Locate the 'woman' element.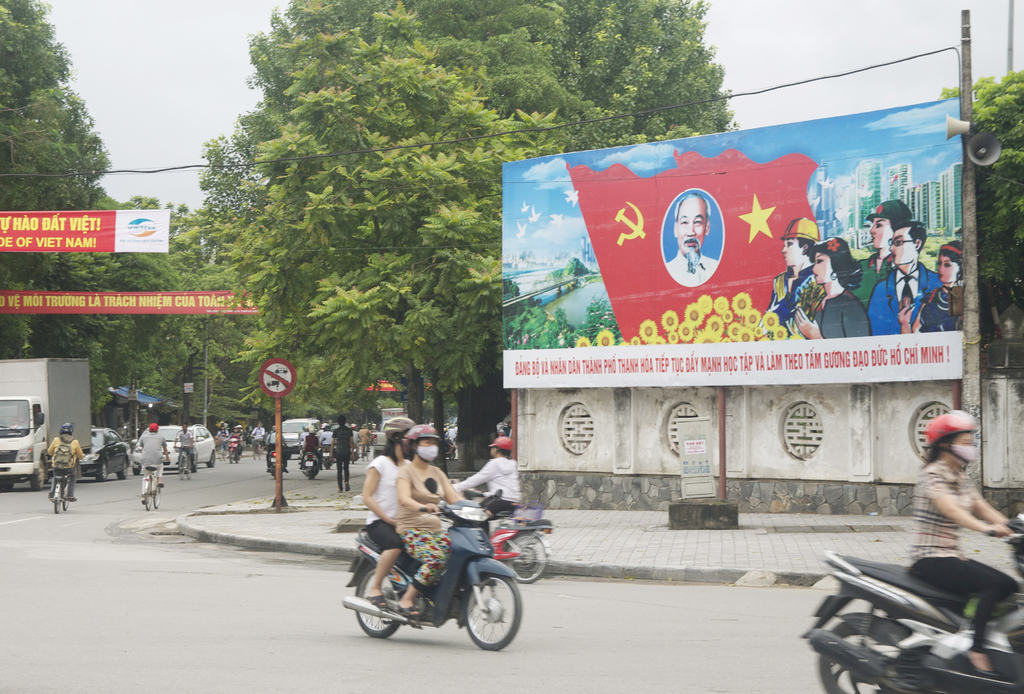
Element bbox: BBox(394, 423, 492, 616).
